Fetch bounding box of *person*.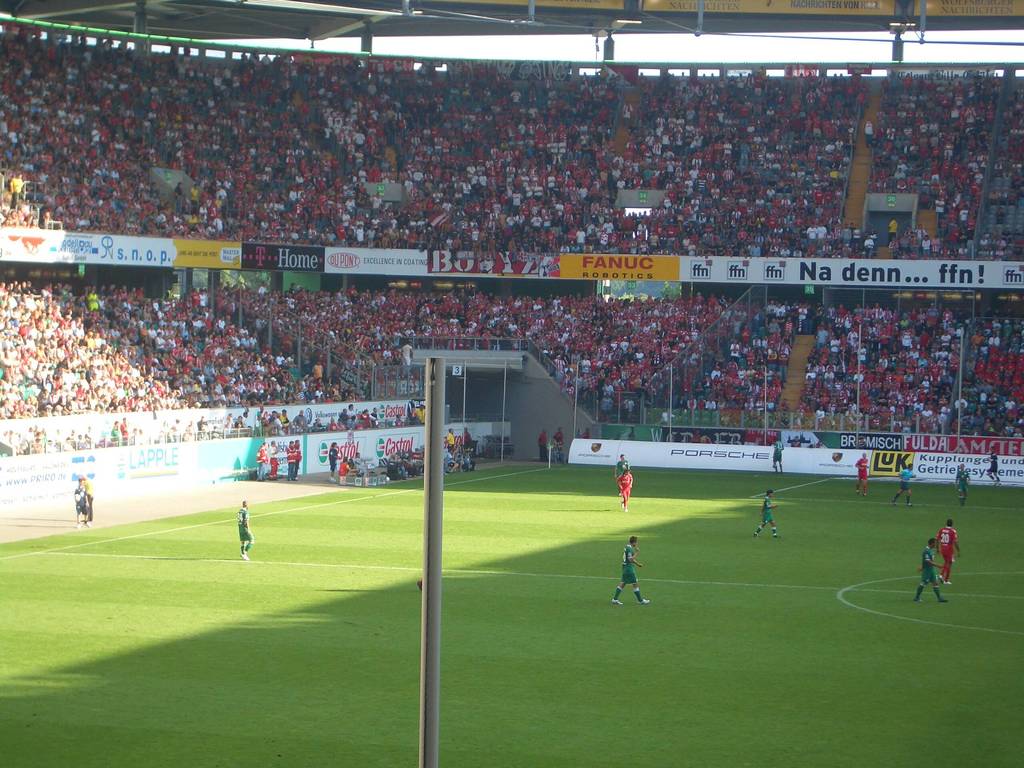
Bbox: bbox=[913, 539, 953, 605].
